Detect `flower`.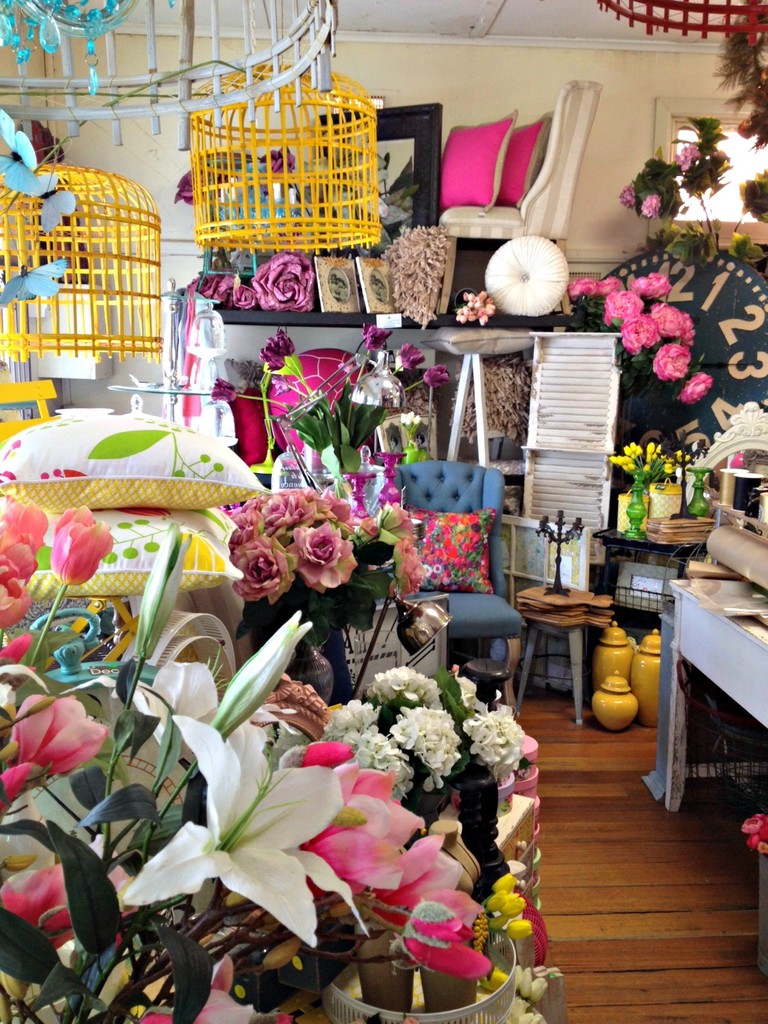
Detected at <region>249, 248, 310, 309</region>.
